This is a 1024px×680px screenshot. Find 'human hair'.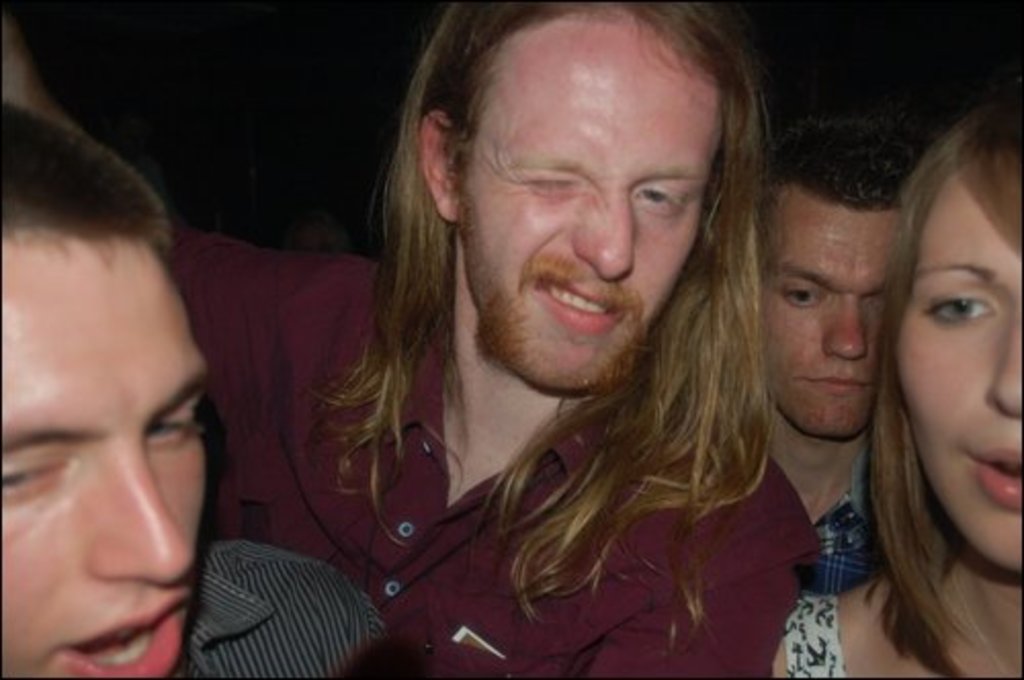
Bounding box: bbox=[854, 84, 1023, 639].
